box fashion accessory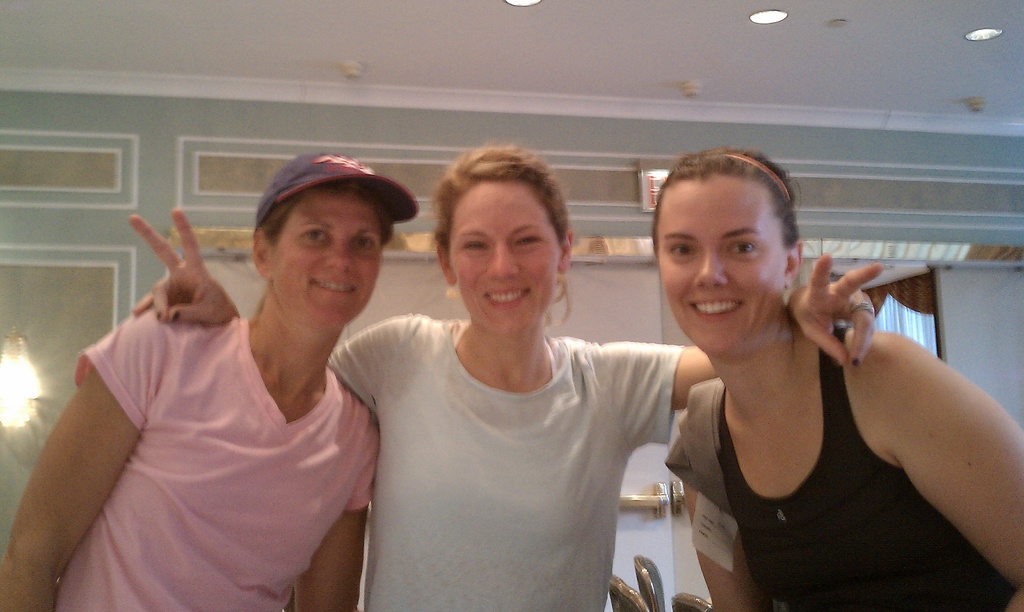
l=717, t=149, r=797, b=210
